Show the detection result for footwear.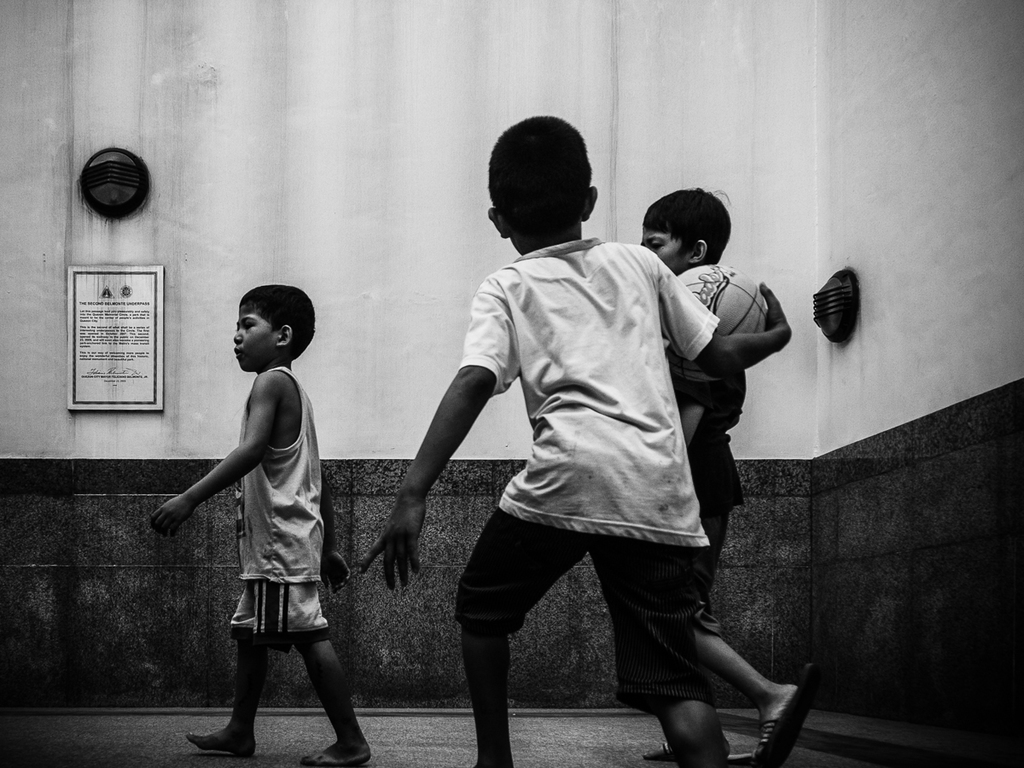
[x1=643, y1=737, x2=742, y2=764].
